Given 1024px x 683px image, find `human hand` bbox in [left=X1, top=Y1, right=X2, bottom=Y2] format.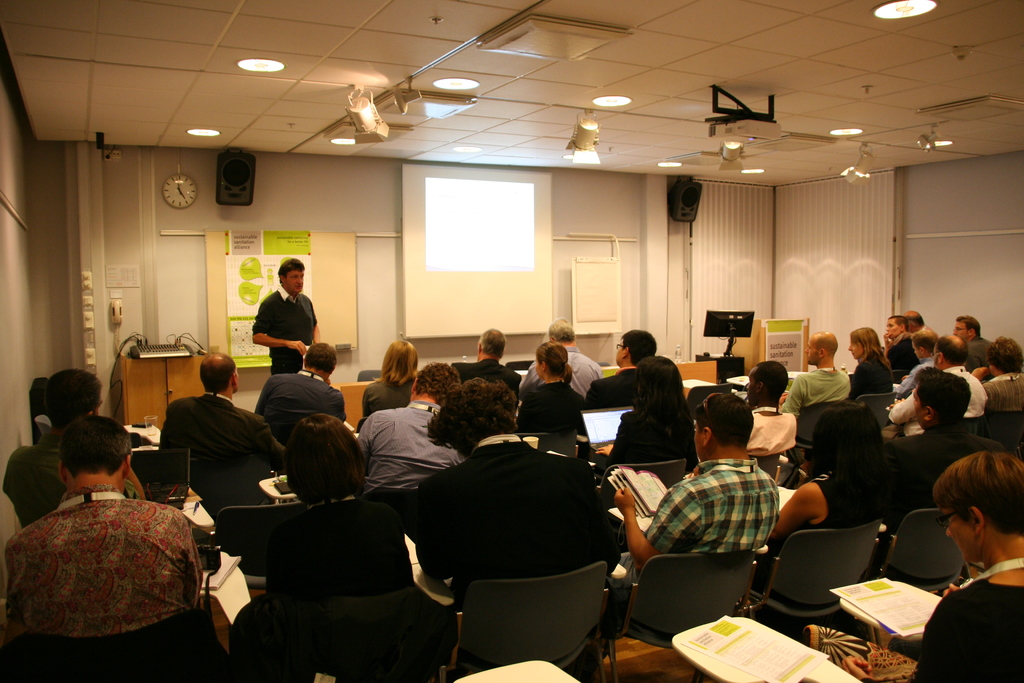
[left=940, top=580, right=964, bottom=598].
